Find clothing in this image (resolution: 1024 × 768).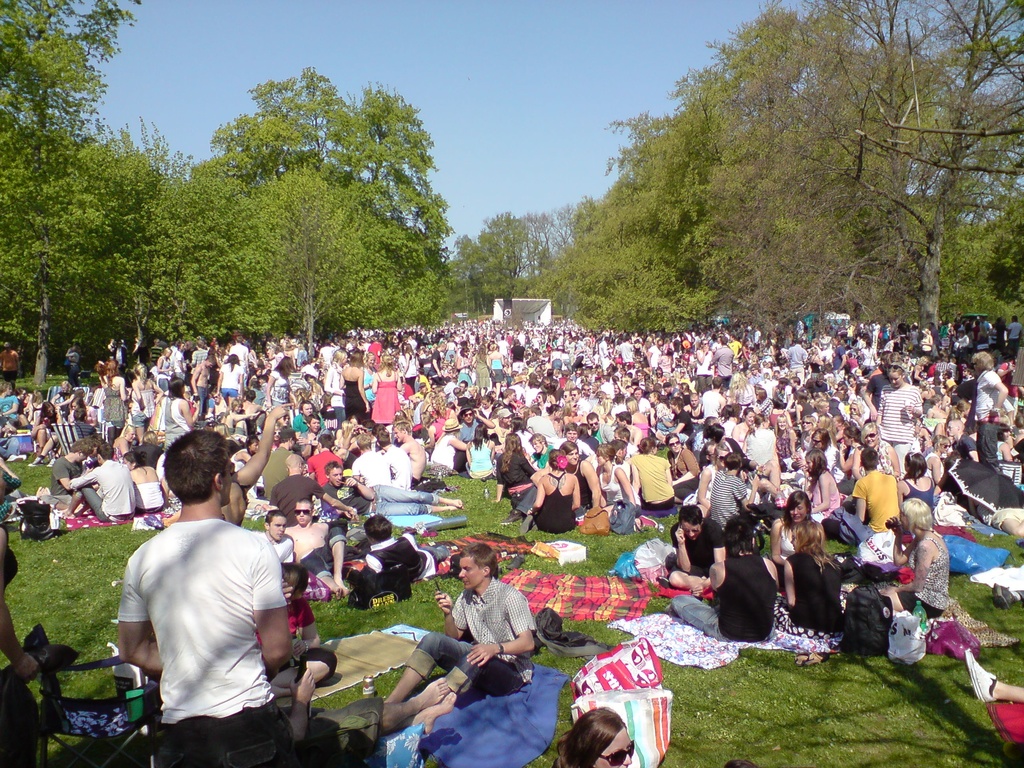
307,540,337,588.
